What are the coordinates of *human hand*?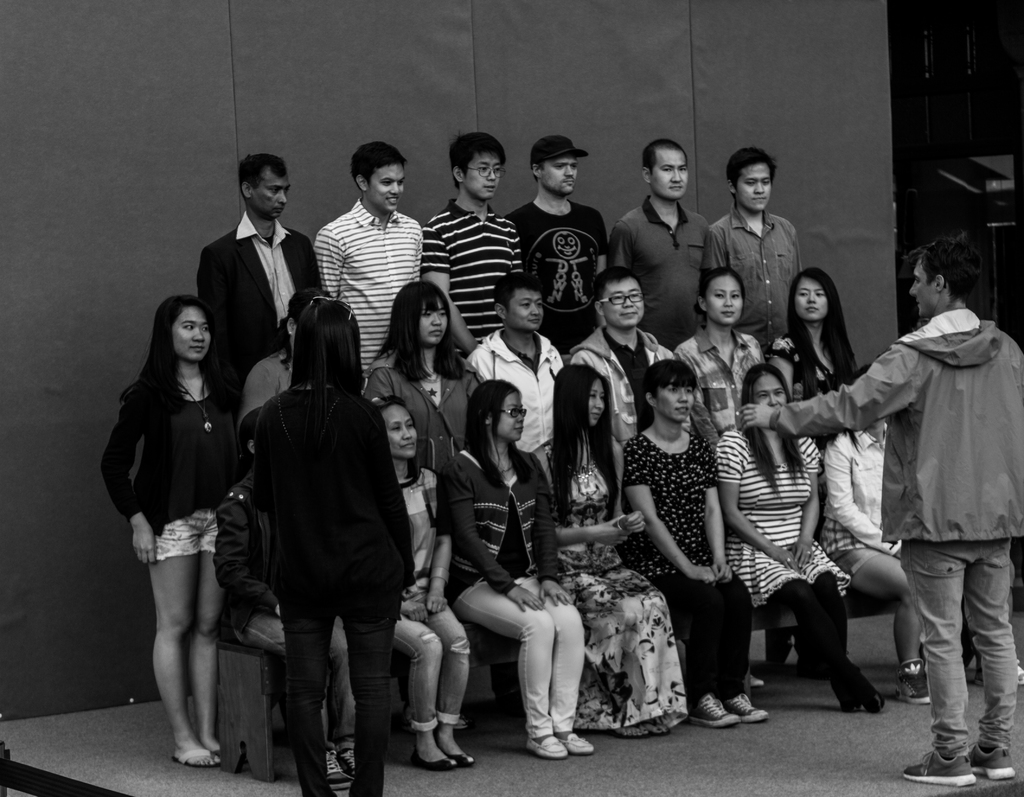
425:590:449:618.
